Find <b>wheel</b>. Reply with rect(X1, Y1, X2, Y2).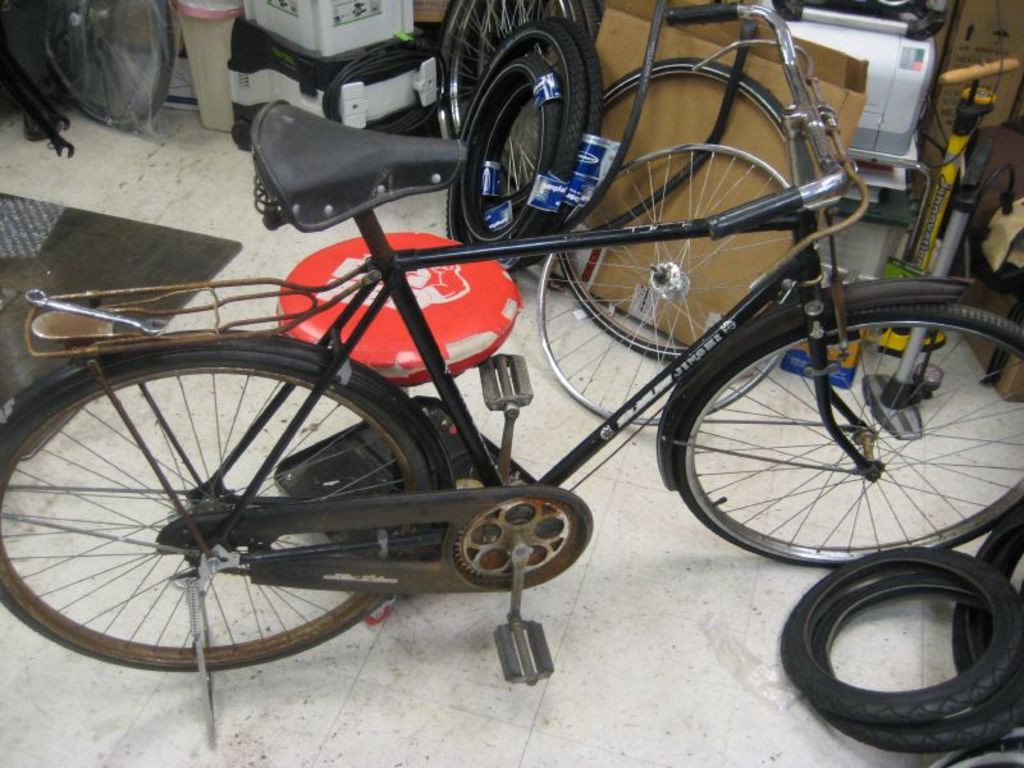
rect(809, 570, 1023, 746).
